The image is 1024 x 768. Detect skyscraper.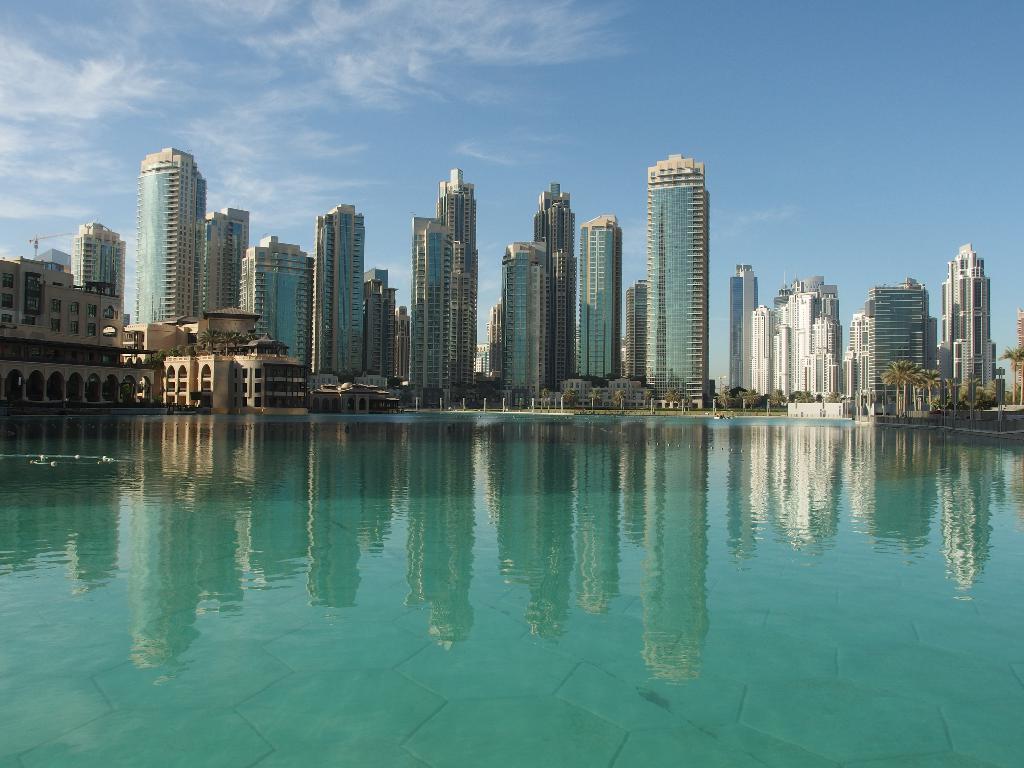
Detection: bbox=[619, 269, 659, 388].
